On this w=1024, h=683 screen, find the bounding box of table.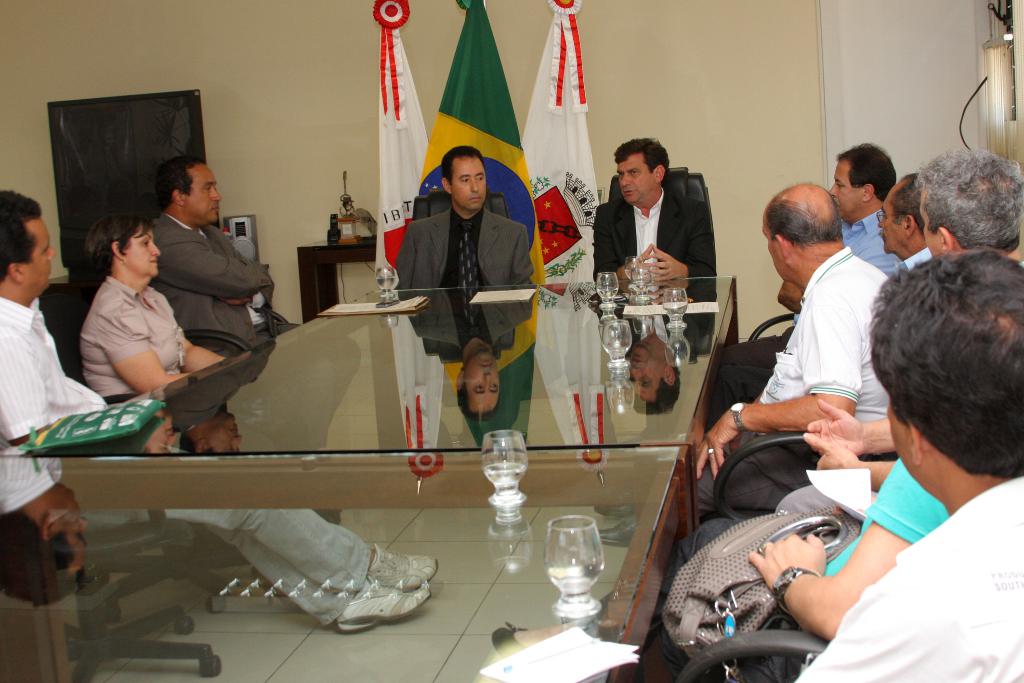
Bounding box: bbox(0, 279, 738, 682).
